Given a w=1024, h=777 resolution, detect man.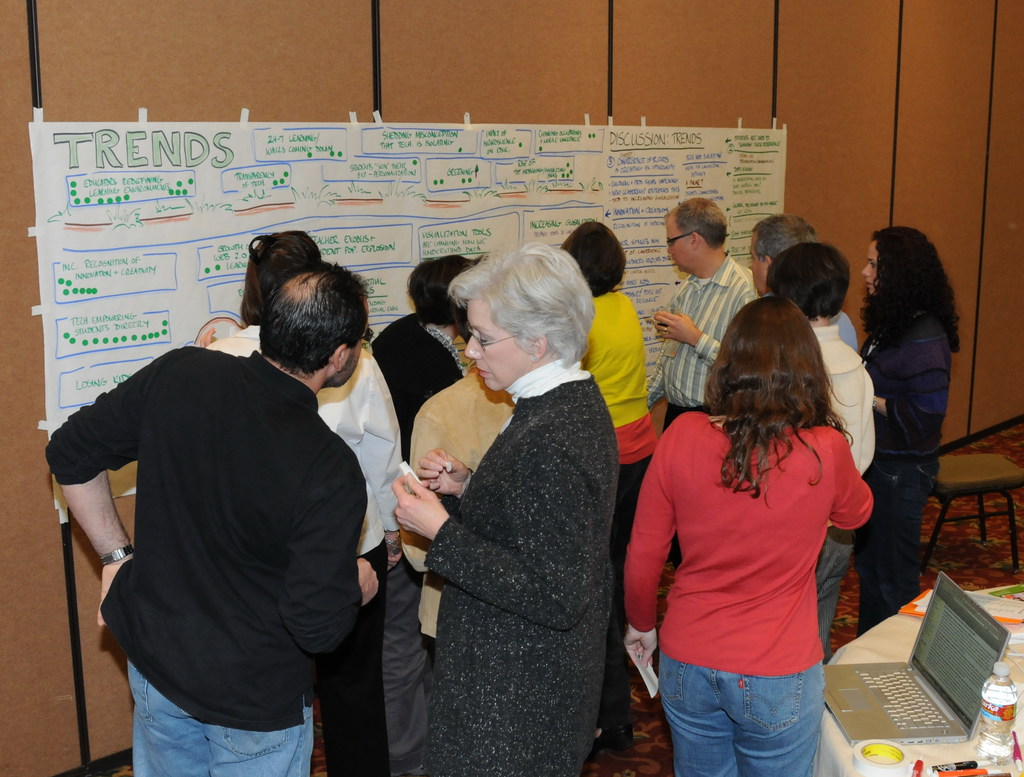
<region>745, 215, 863, 352</region>.
